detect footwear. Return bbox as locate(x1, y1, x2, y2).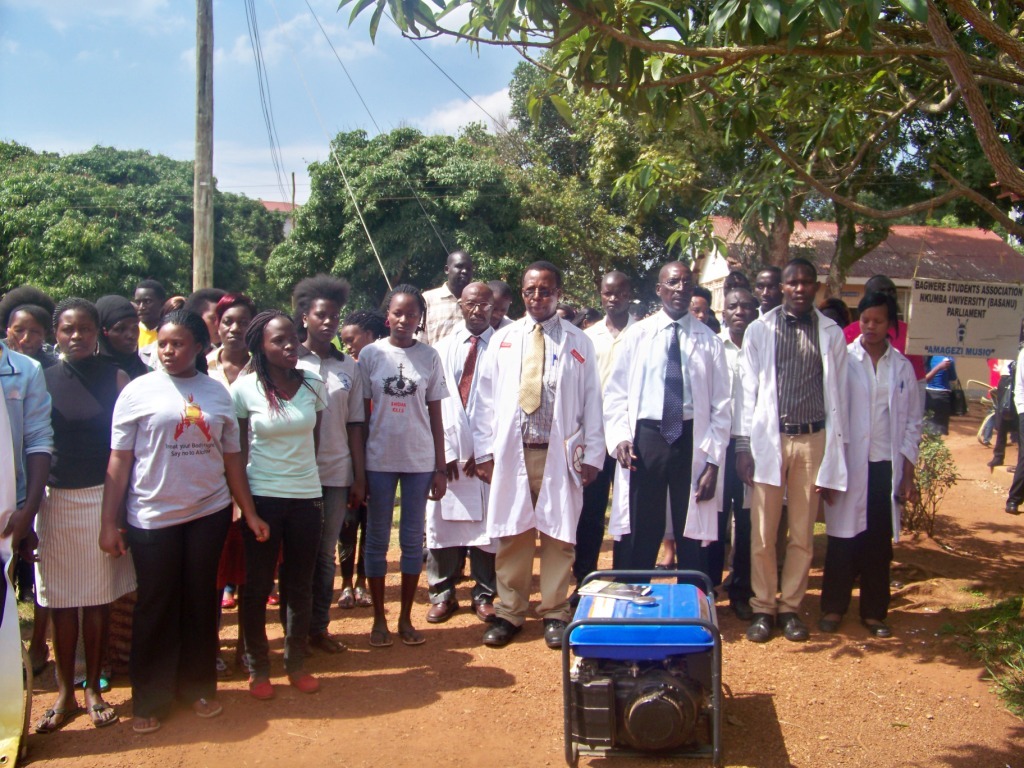
locate(986, 453, 1002, 470).
